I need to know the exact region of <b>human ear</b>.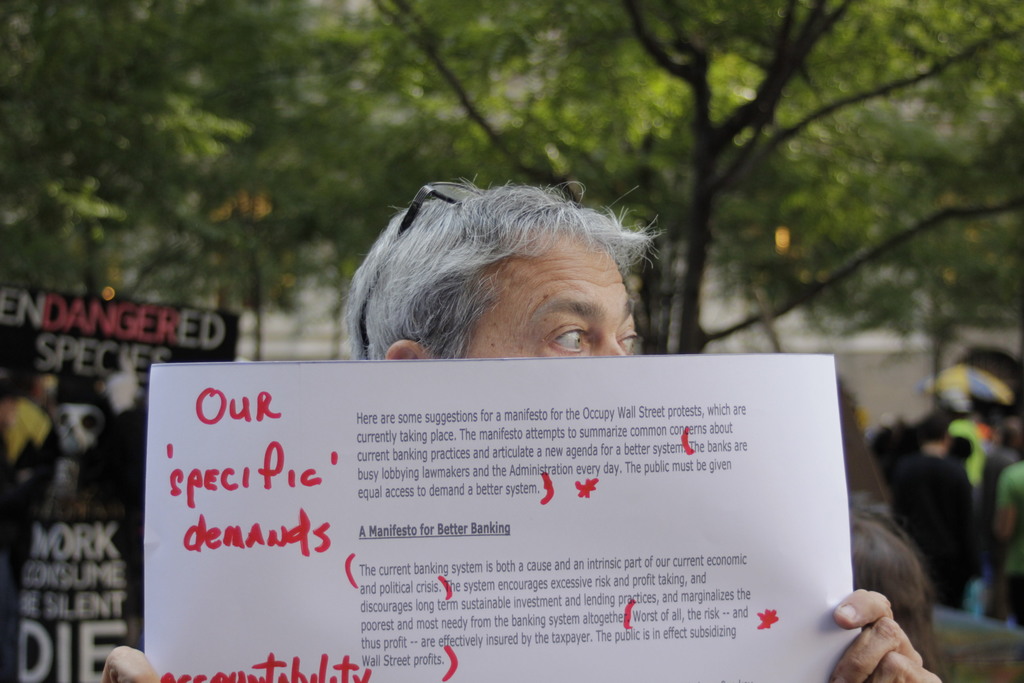
Region: box(385, 338, 430, 362).
